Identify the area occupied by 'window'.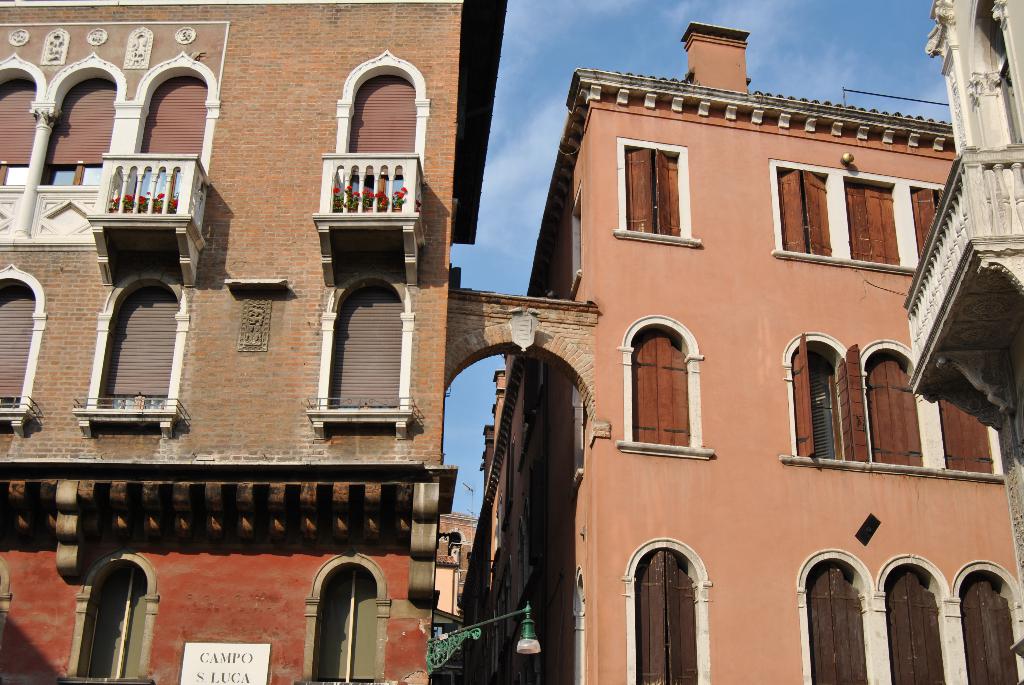
Area: 306:264:422:452.
